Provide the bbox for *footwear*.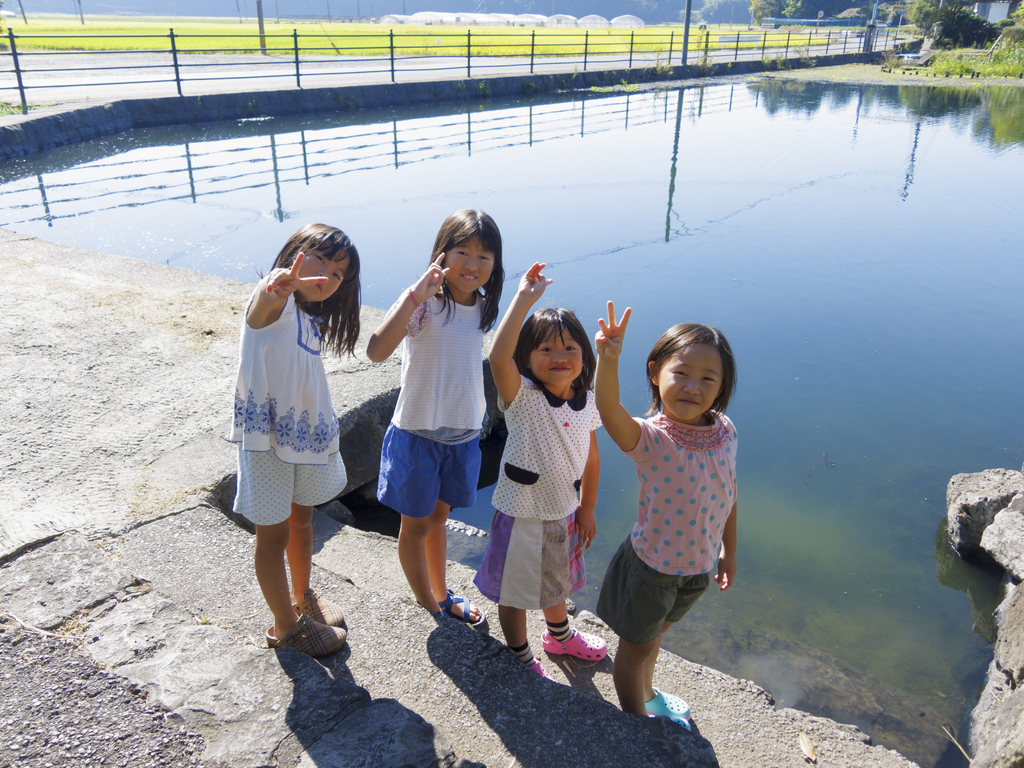
[537,628,608,660].
